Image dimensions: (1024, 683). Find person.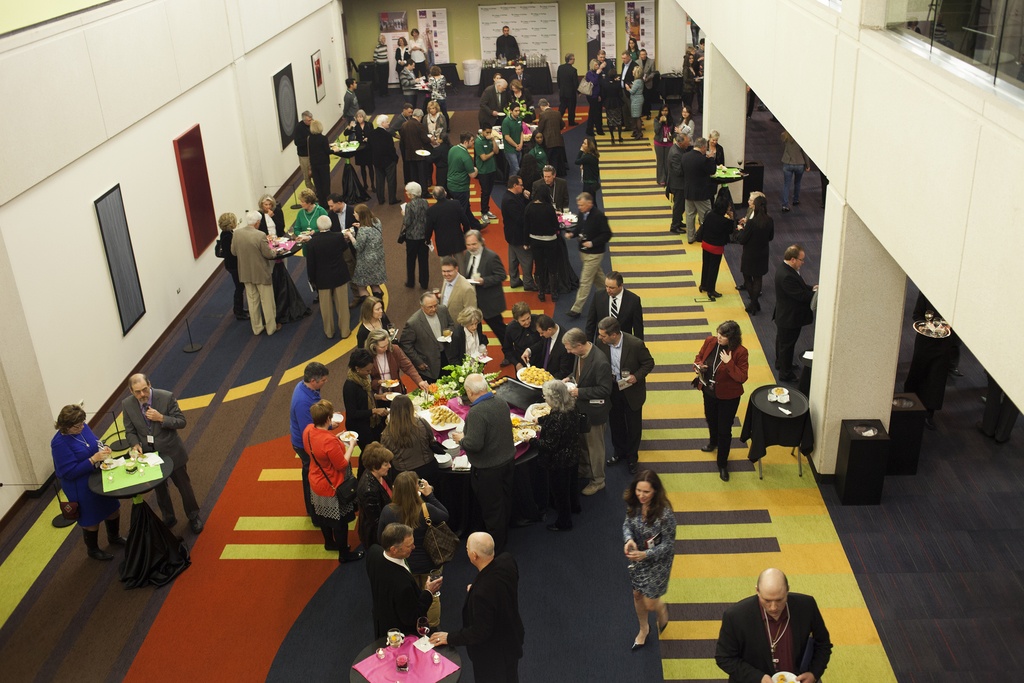
box=[502, 107, 523, 174].
